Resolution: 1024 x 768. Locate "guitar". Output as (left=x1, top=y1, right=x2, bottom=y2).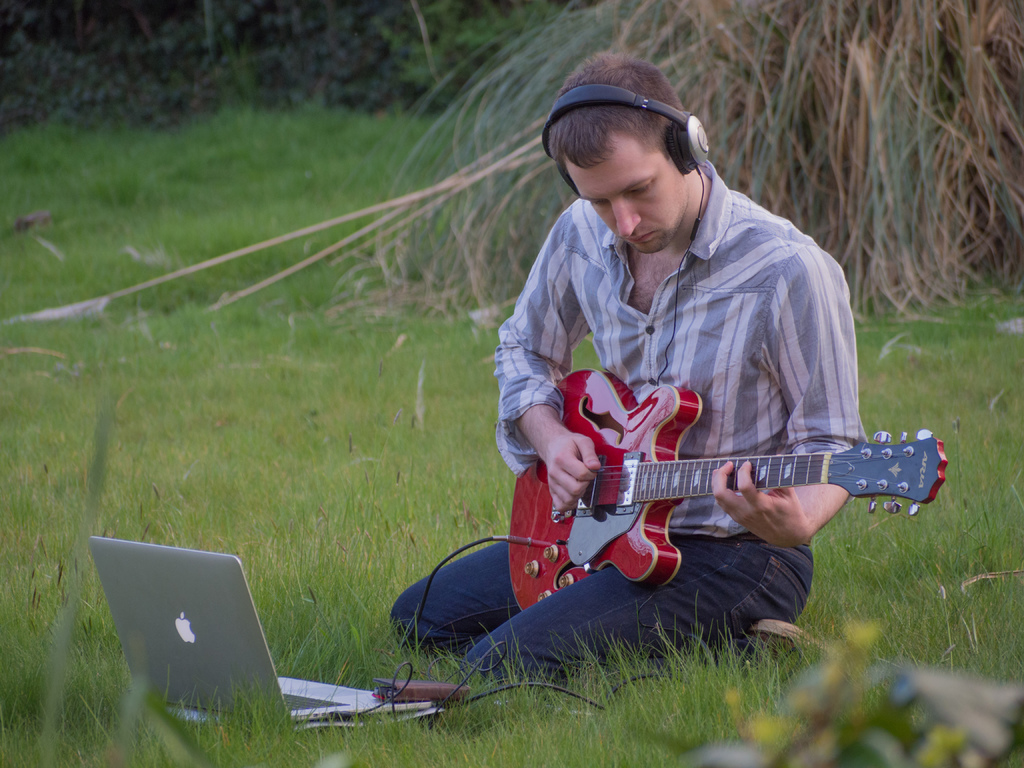
(left=506, top=367, right=948, bottom=610).
